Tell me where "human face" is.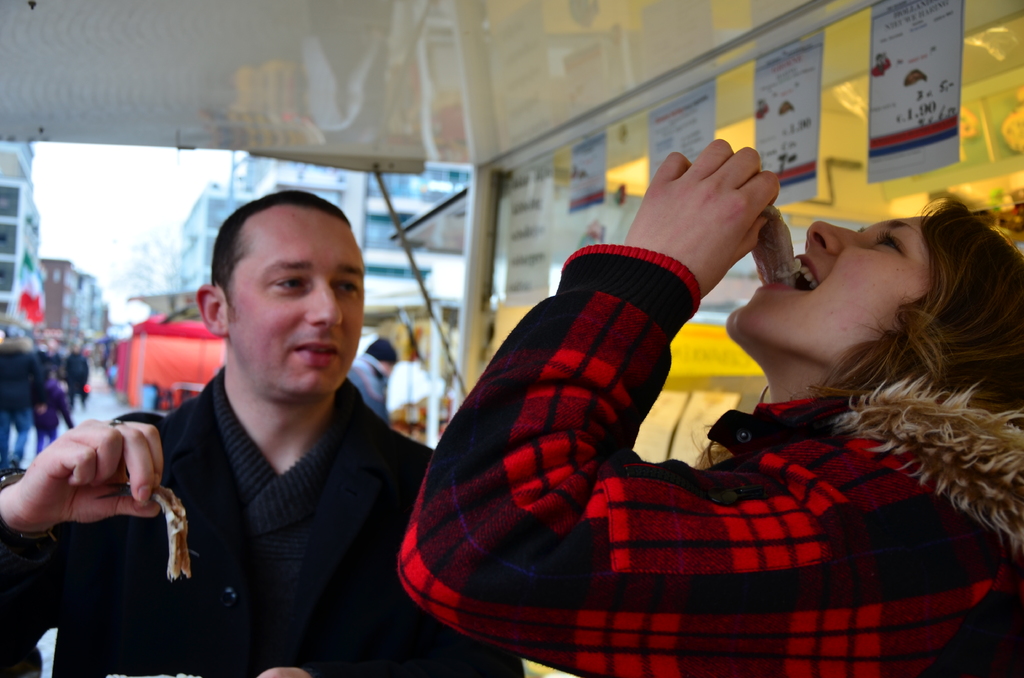
"human face" is at (717, 216, 927, 373).
